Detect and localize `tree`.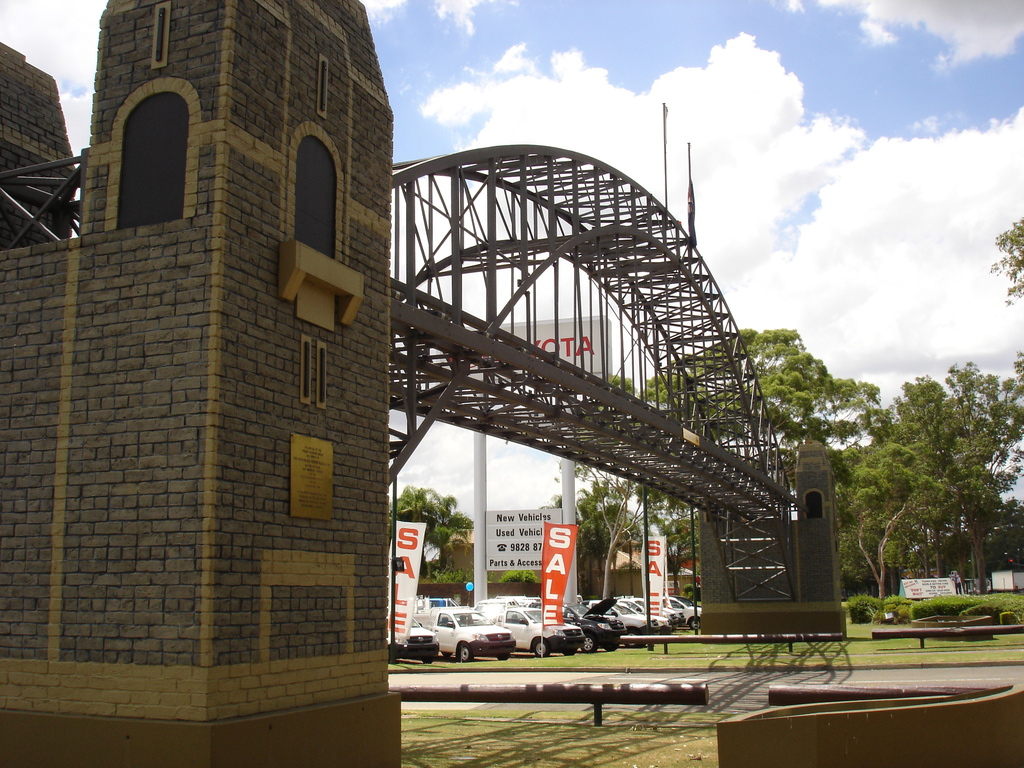
Localized at locate(536, 367, 673, 610).
